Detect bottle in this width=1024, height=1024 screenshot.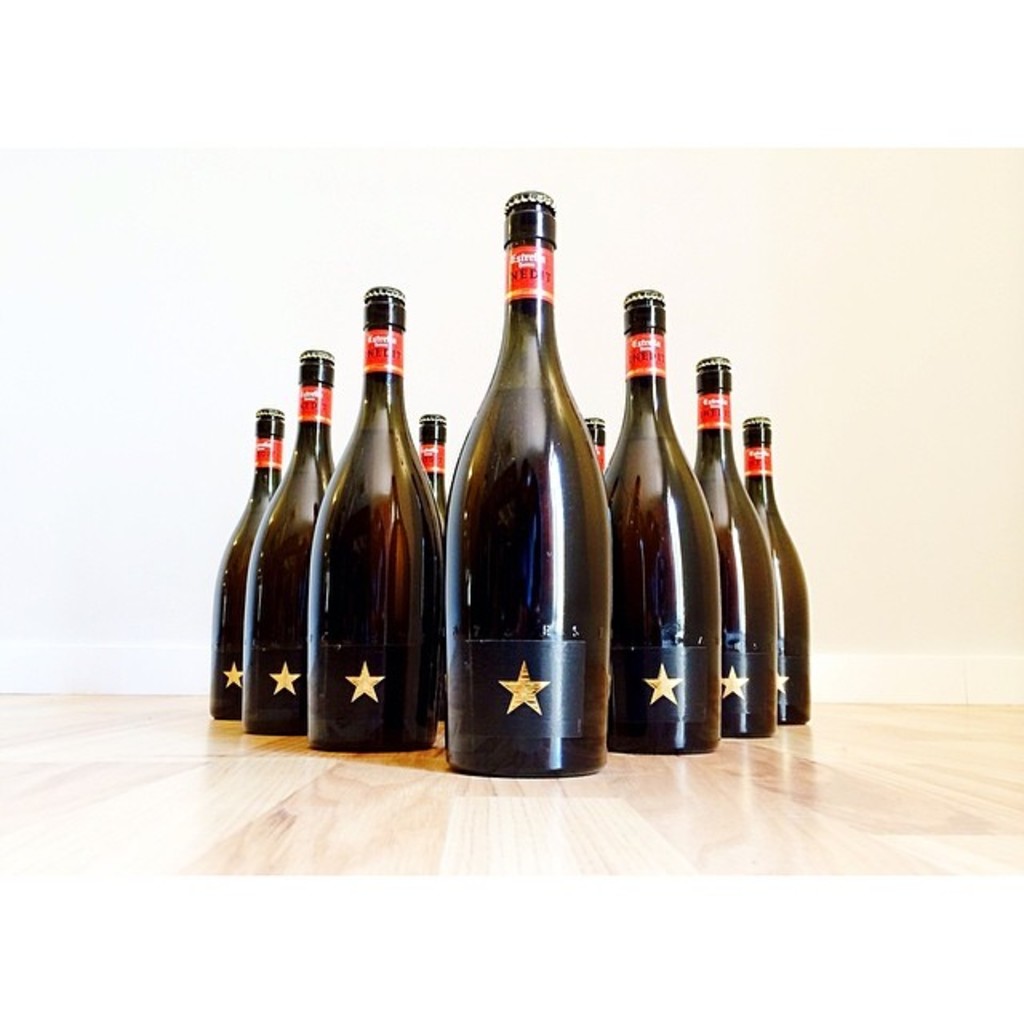
Detection: select_region(245, 349, 341, 736).
